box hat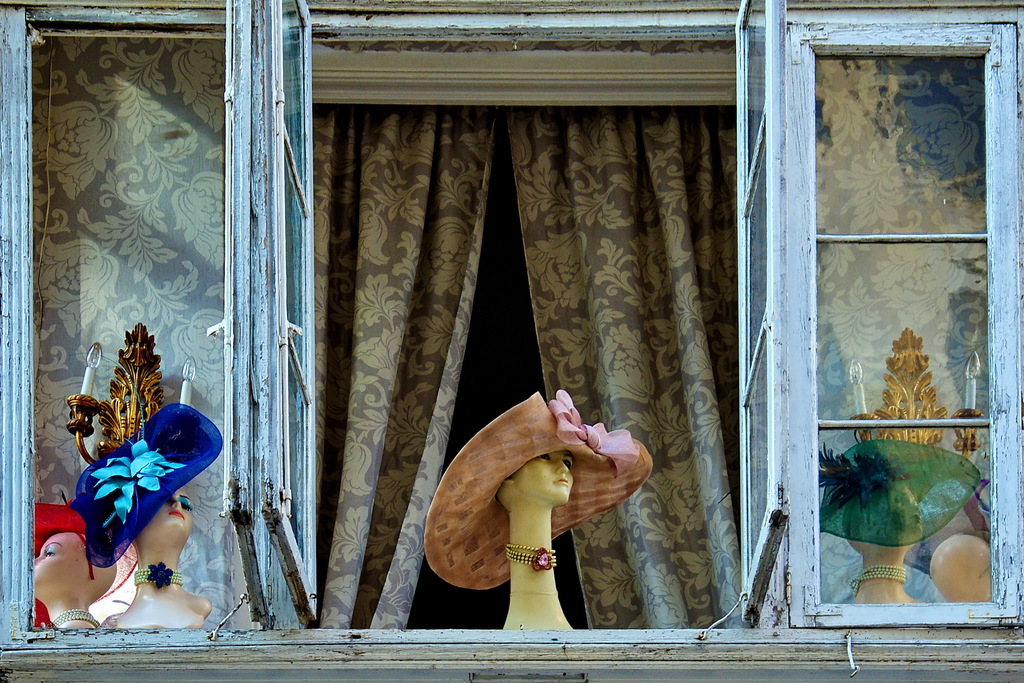
select_region(425, 386, 655, 593)
